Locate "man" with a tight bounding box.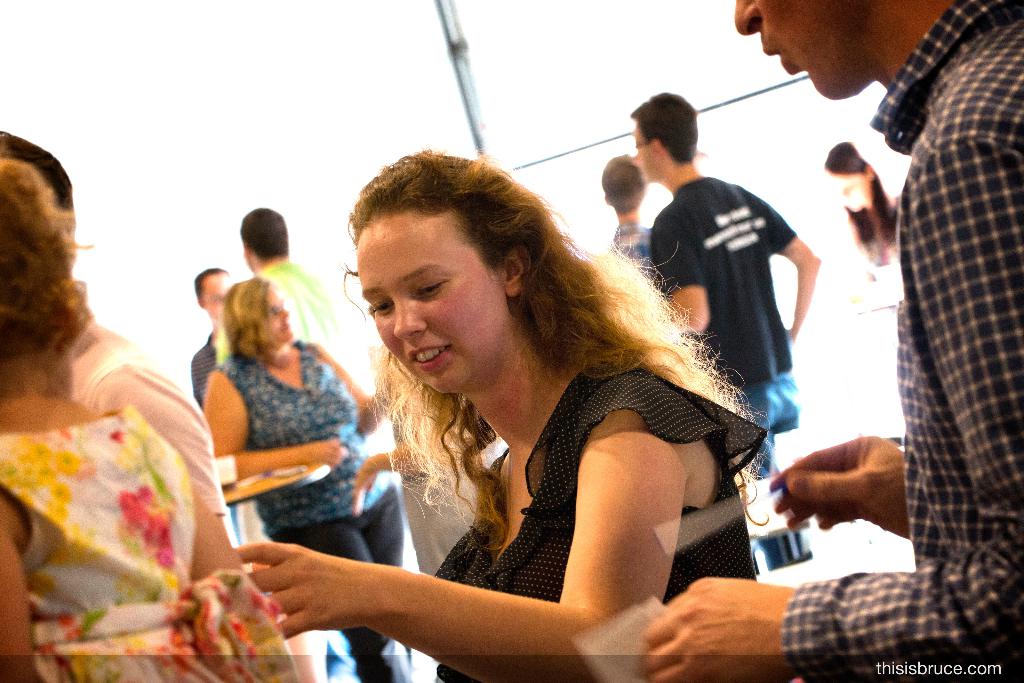
[636, 0, 1023, 682].
